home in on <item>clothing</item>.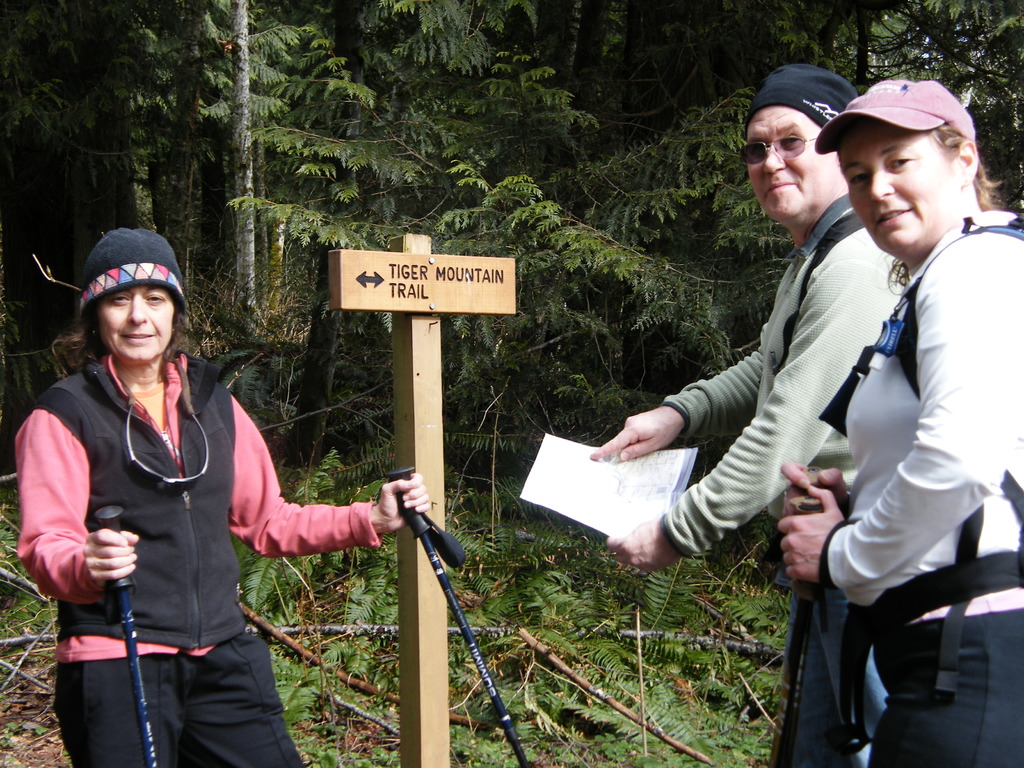
Homed in at box(661, 198, 906, 767).
